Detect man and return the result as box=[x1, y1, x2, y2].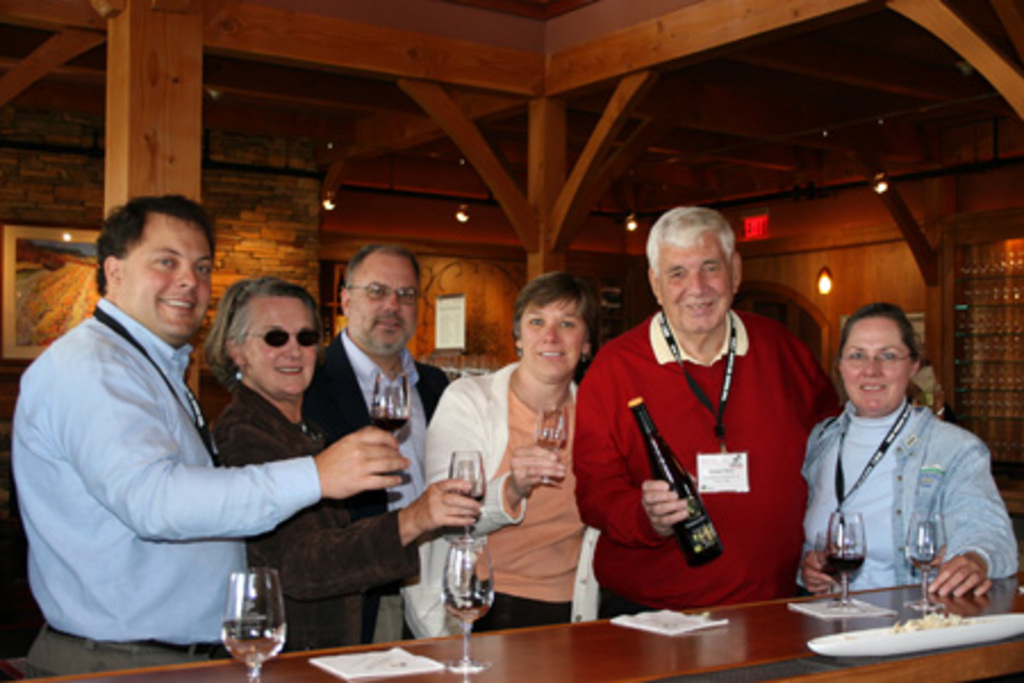
box=[298, 239, 448, 644].
